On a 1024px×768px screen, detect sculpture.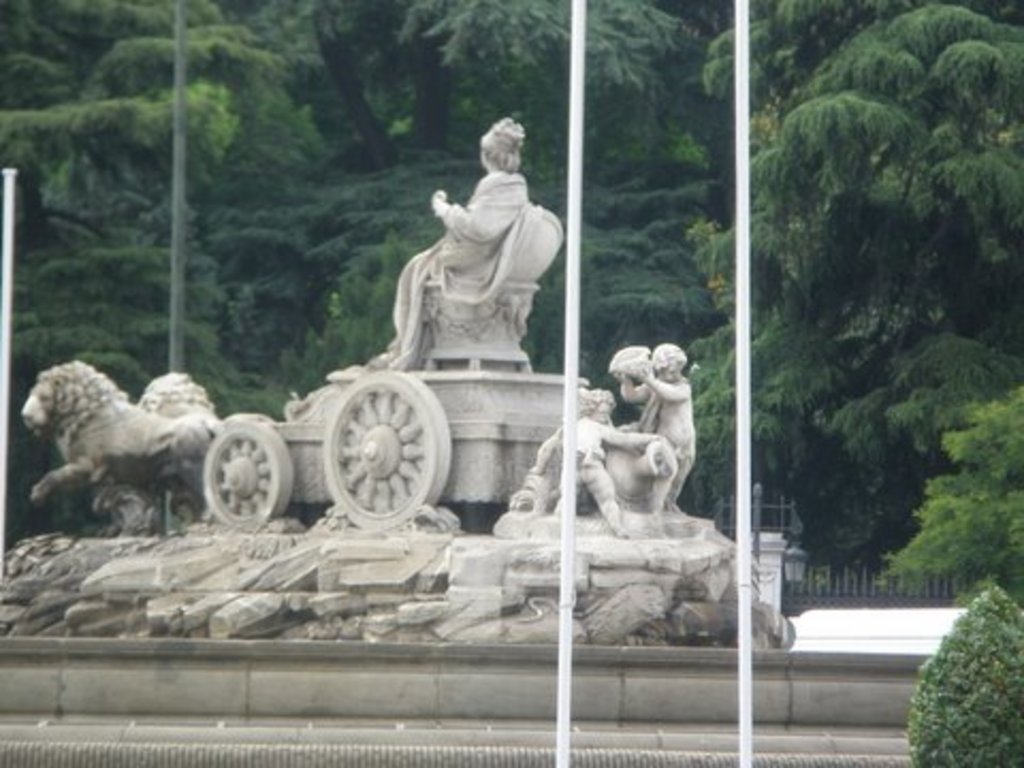
92 117 747 631.
